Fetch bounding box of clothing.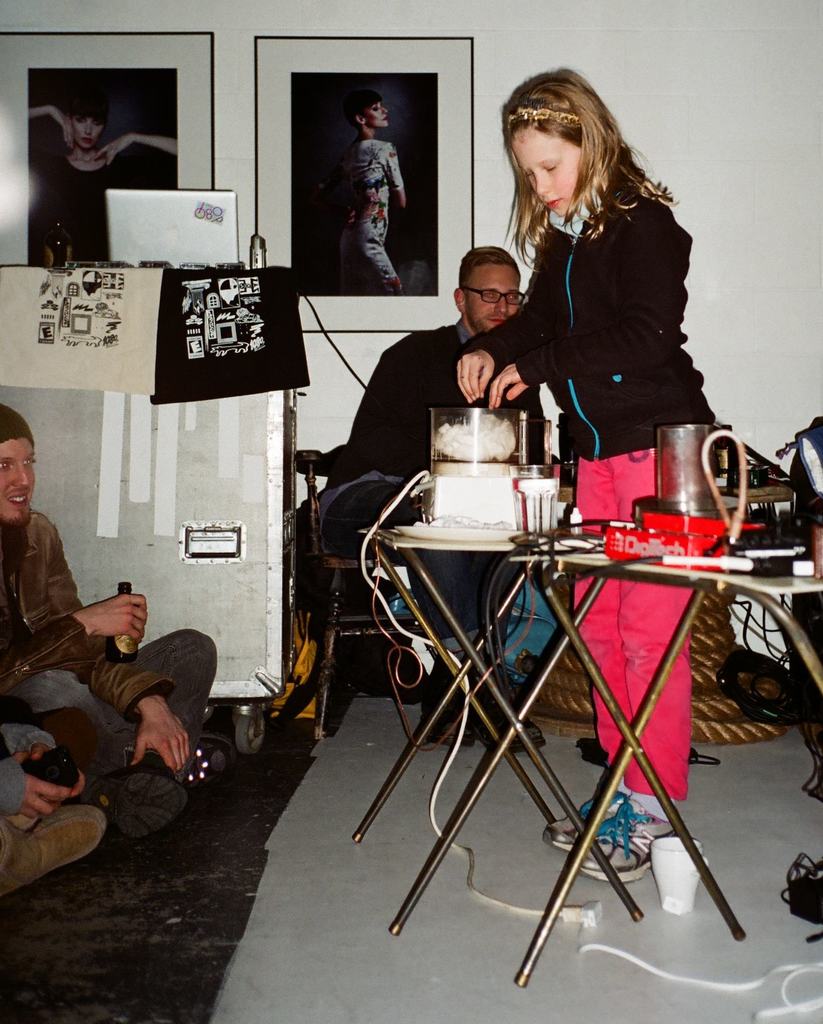
Bbox: [334, 307, 535, 633].
